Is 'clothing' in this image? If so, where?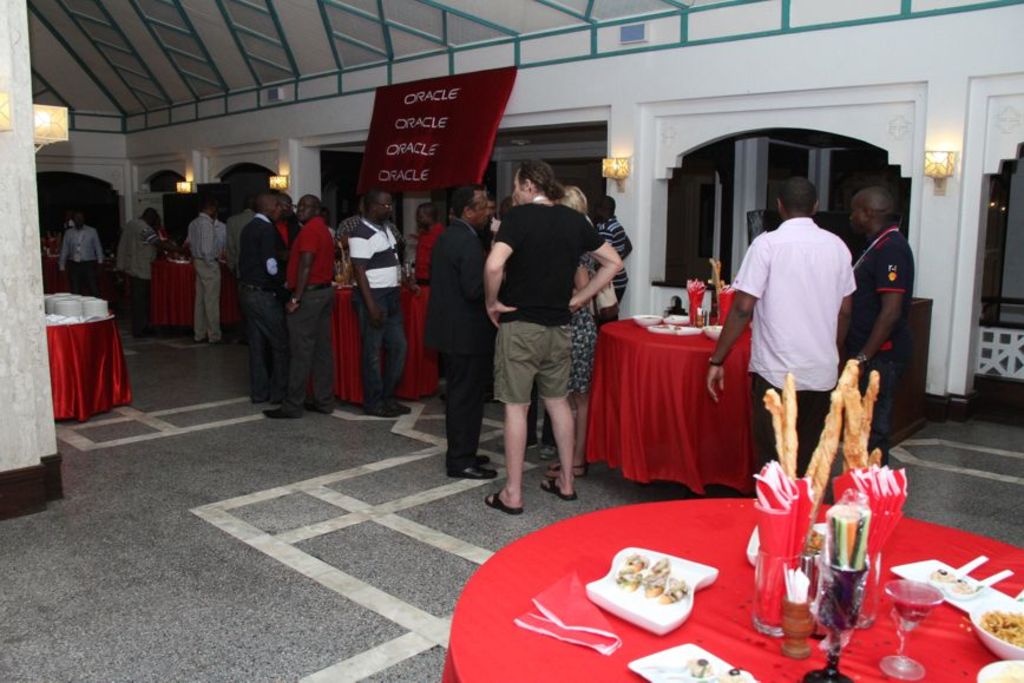
Yes, at region(728, 215, 844, 458).
